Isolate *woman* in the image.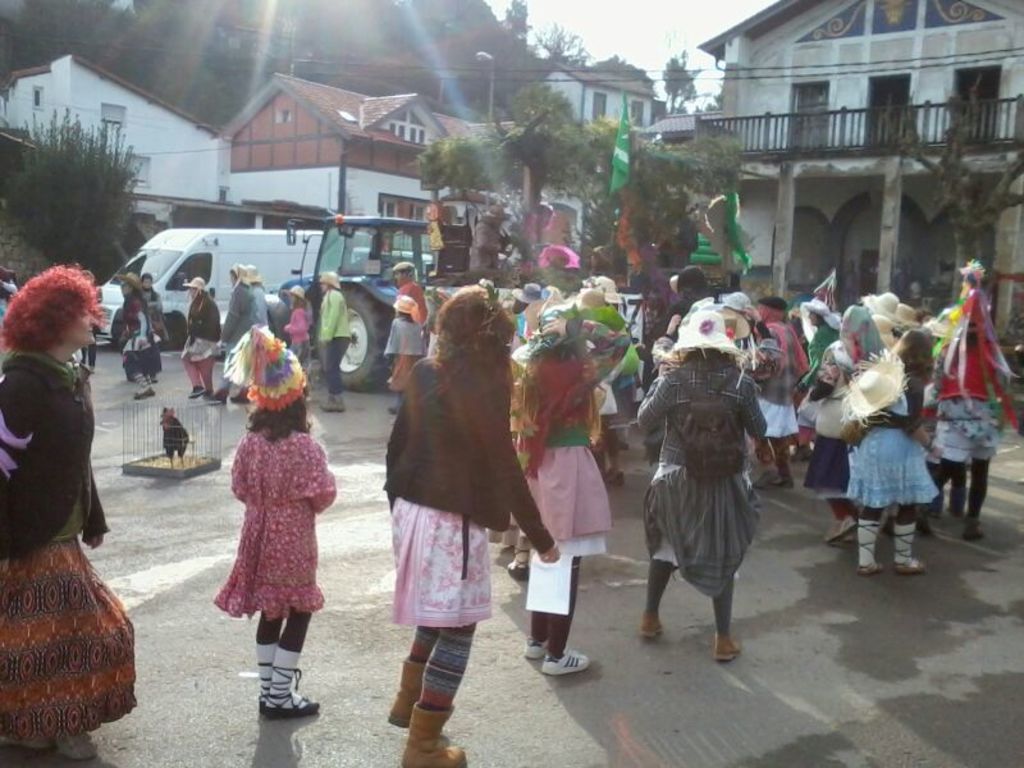
Isolated region: l=182, t=278, r=224, b=403.
